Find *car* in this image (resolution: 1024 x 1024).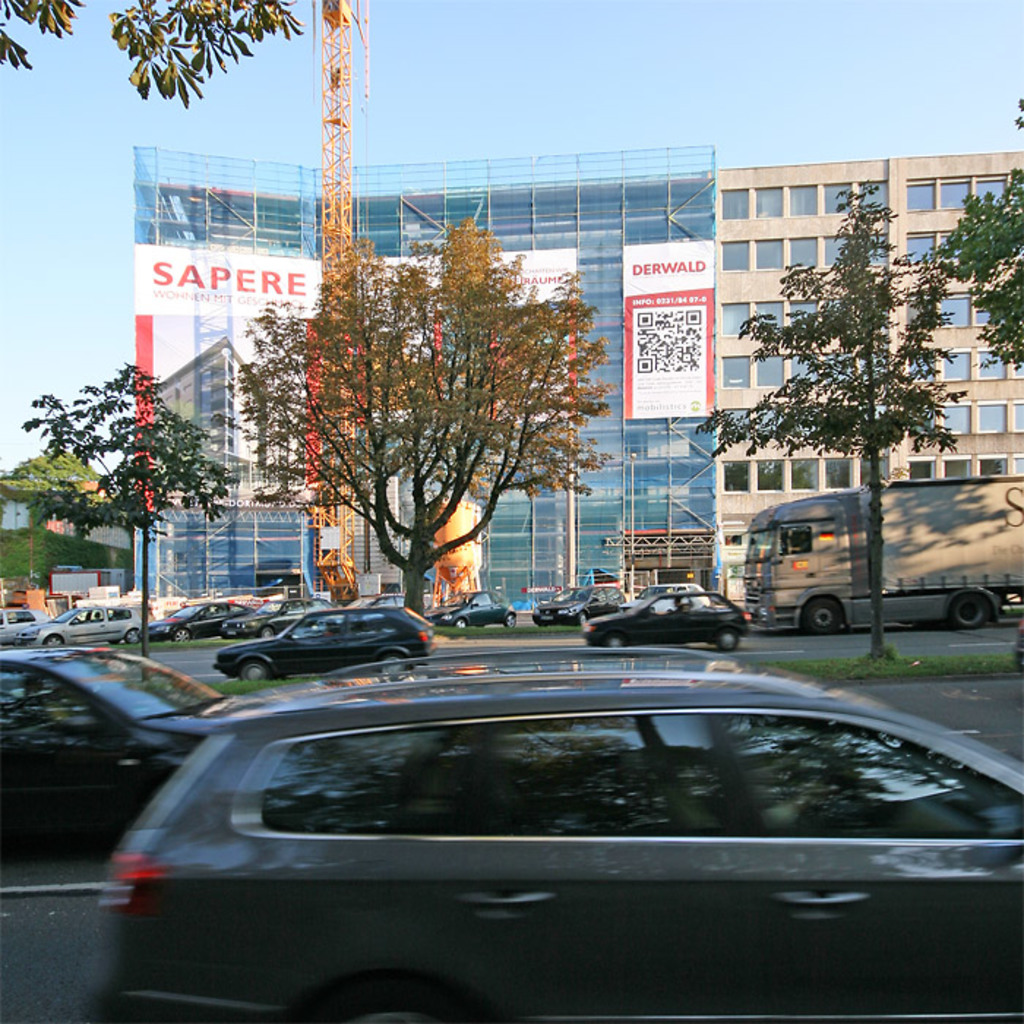
[0, 610, 45, 648].
